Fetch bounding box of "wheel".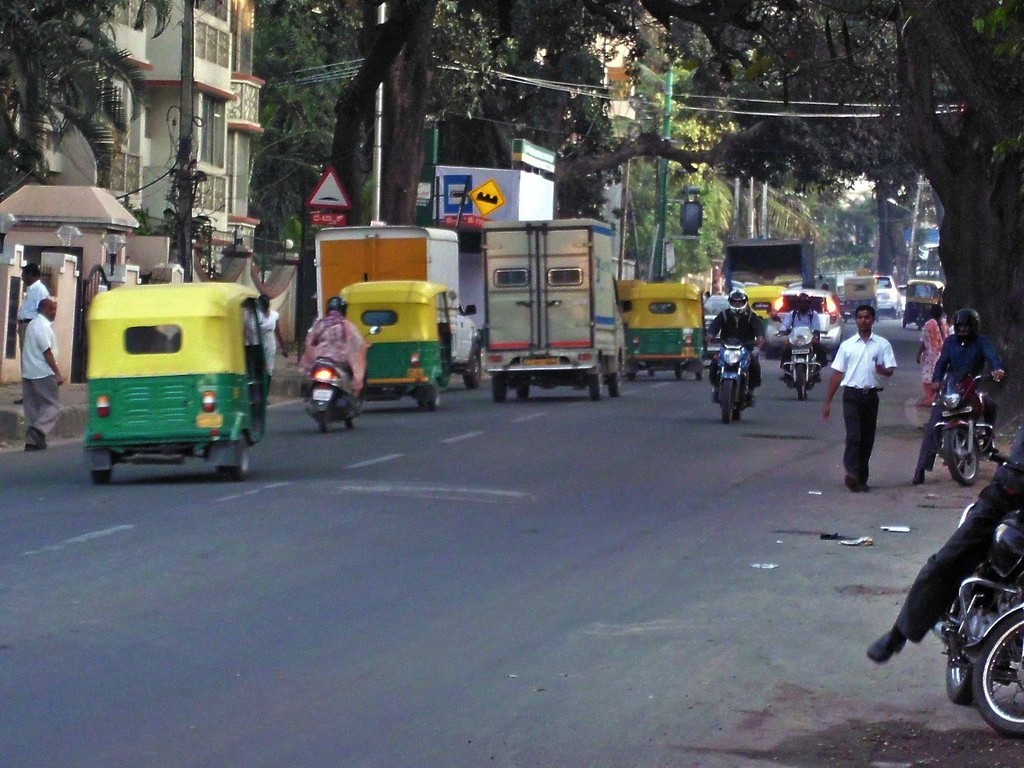
Bbox: 316 409 331 438.
